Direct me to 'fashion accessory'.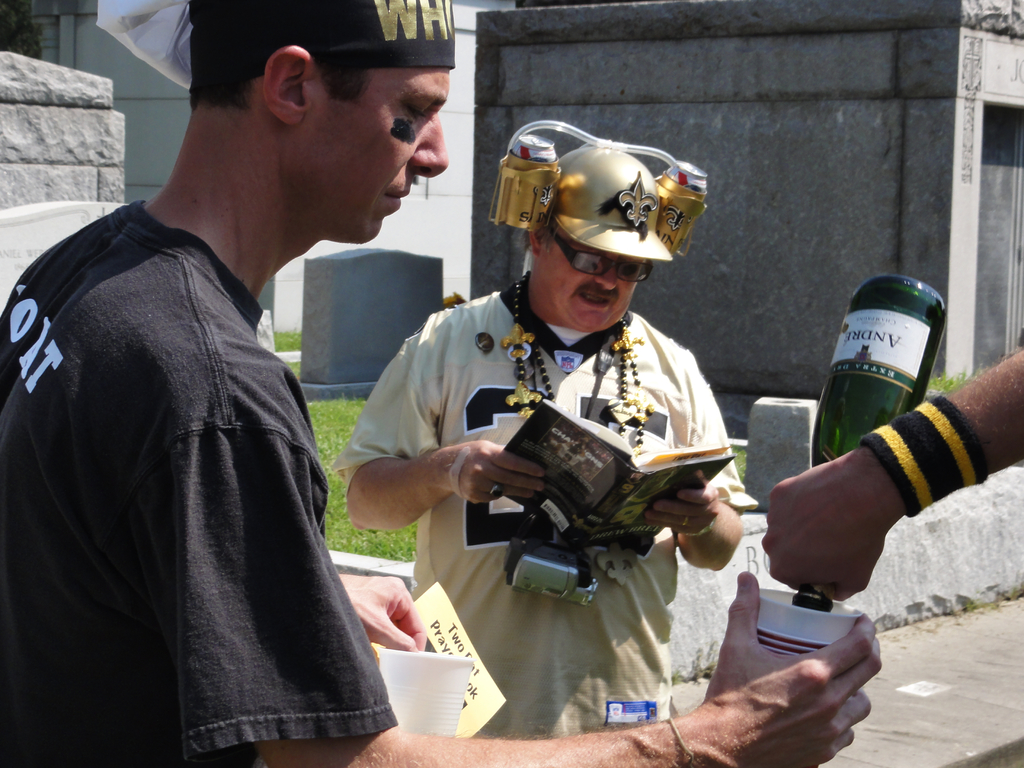
Direction: rect(87, 0, 457, 97).
